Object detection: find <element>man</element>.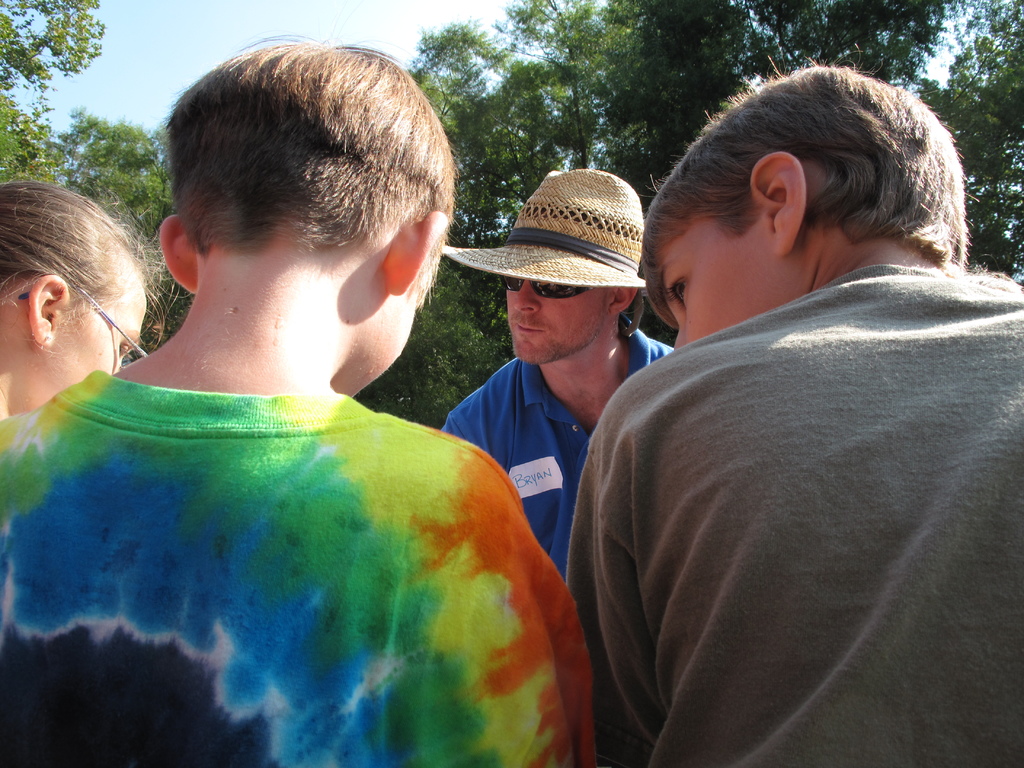
box(411, 180, 698, 580).
